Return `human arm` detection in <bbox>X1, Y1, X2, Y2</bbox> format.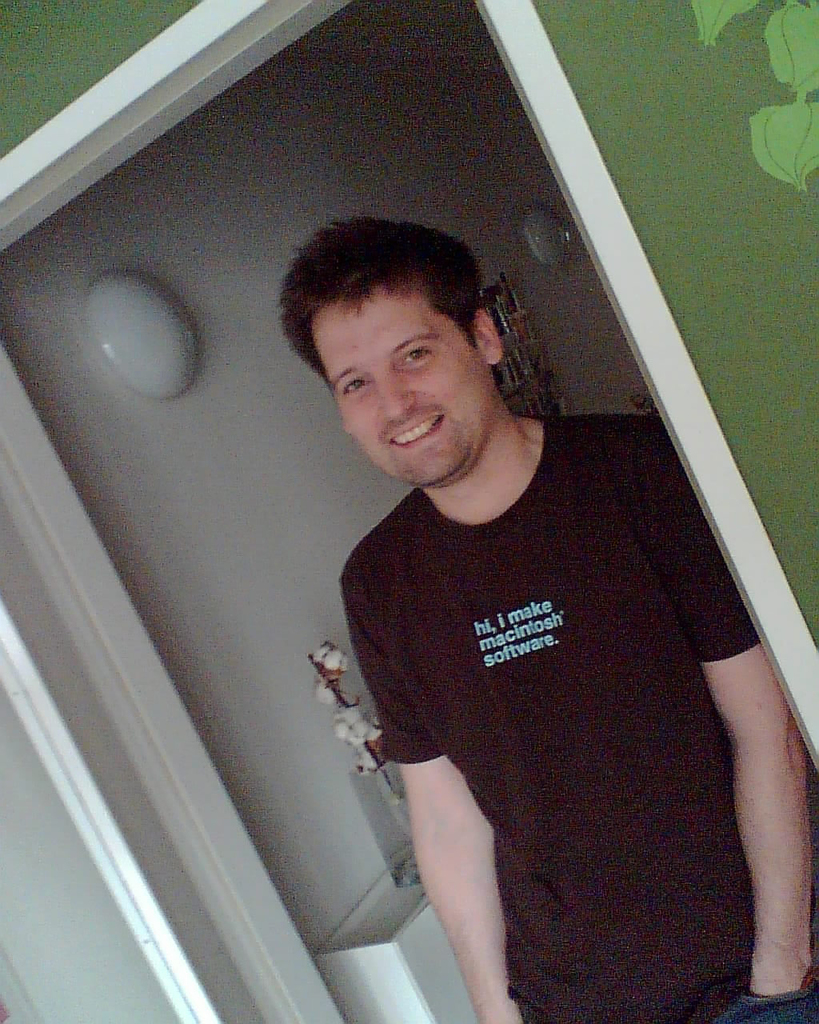
<bbox>342, 573, 527, 1023</bbox>.
